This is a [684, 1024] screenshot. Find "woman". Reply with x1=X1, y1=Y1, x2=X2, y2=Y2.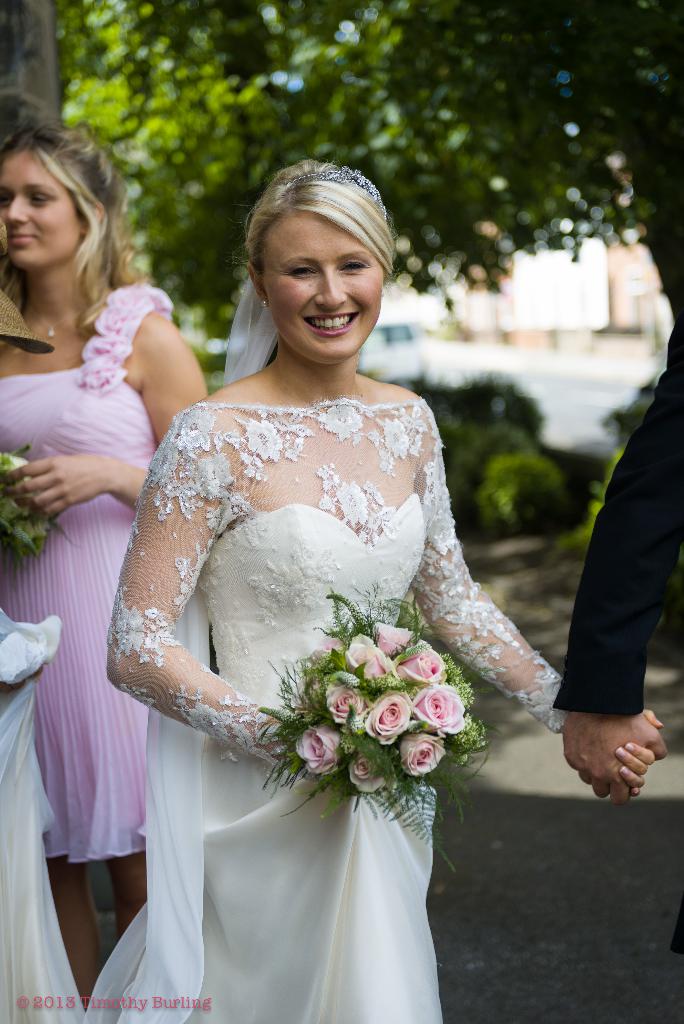
x1=83, y1=159, x2=664, y2=1023.
